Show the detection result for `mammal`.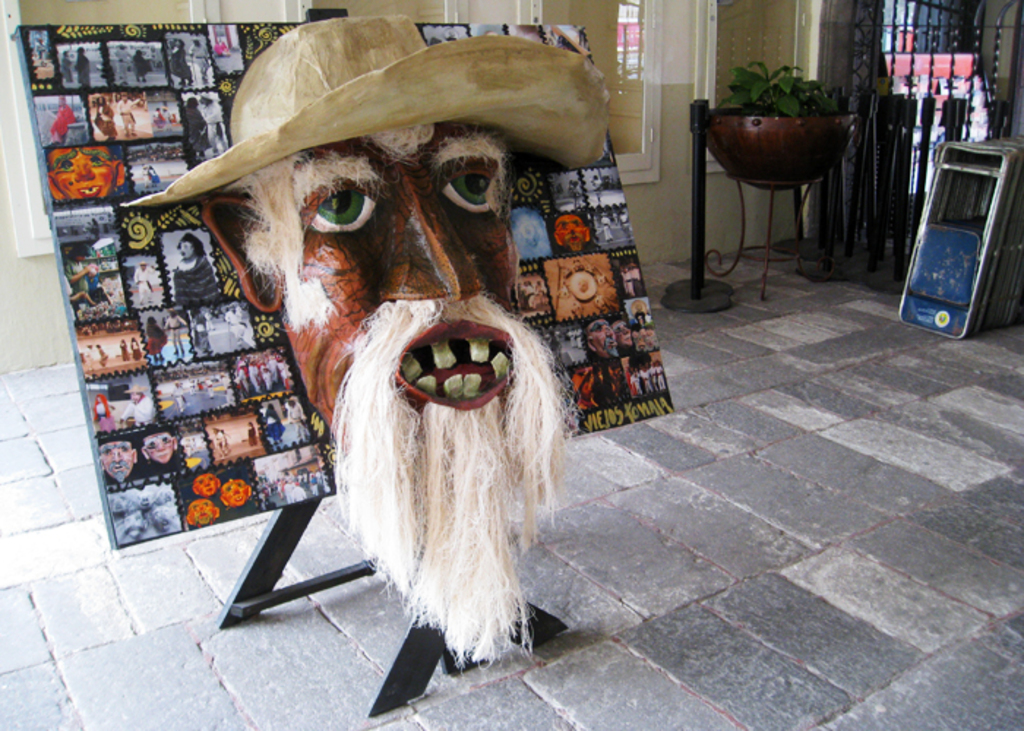
176 232 219 306.
